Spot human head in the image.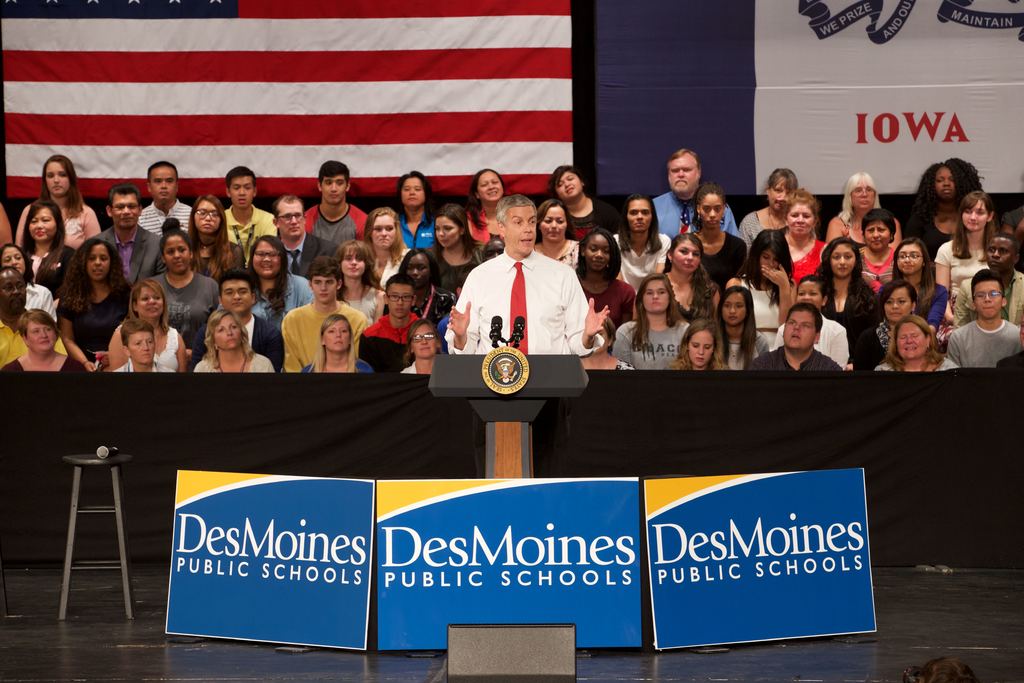
human head found at bbox(382, 271, 419, 320).
